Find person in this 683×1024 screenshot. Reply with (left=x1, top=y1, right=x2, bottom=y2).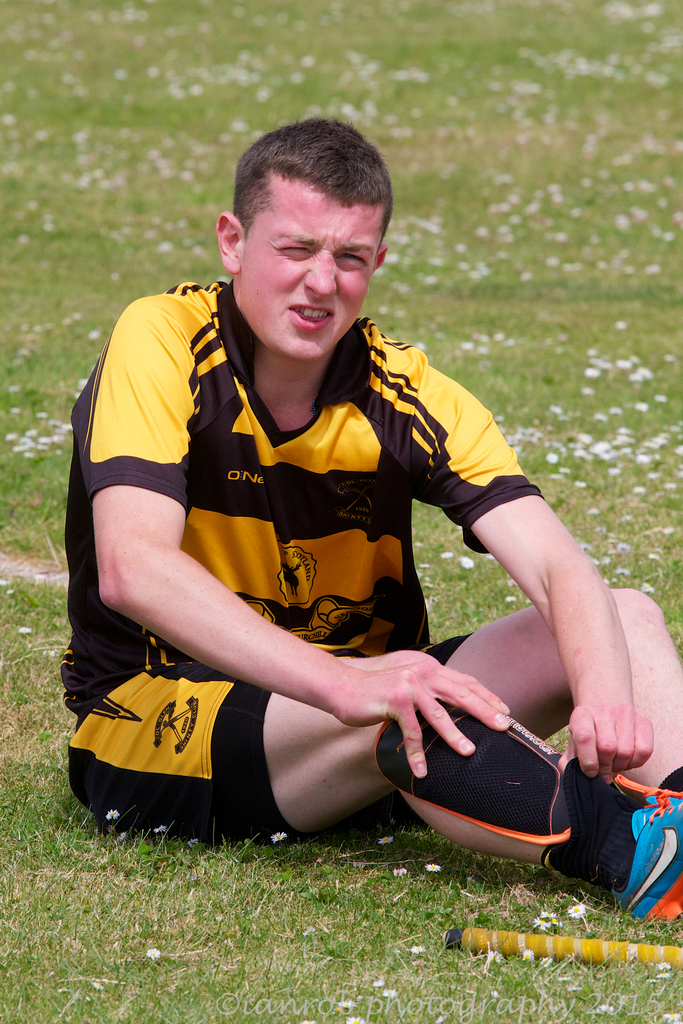
(left=67, top=117, right=682, bottom=924).
